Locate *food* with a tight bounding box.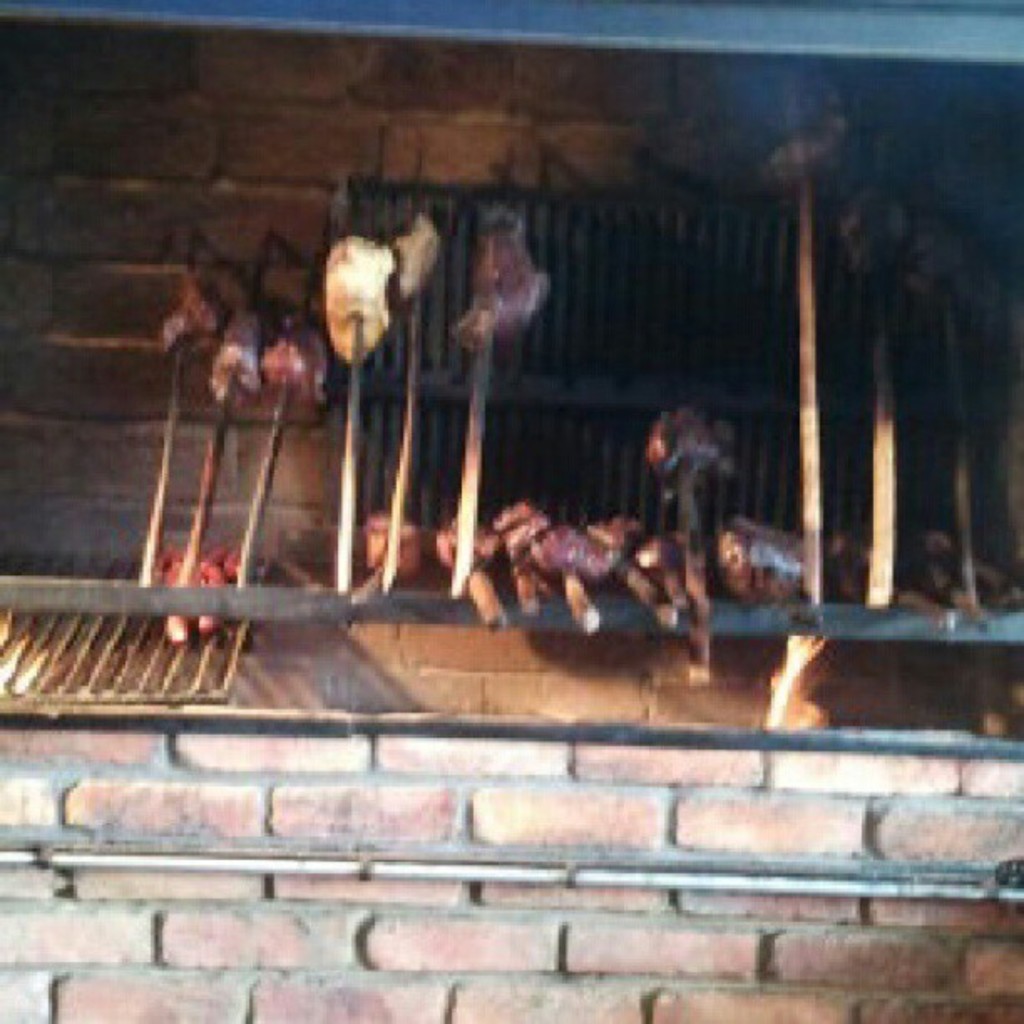
(x1=634, y1=412, x2=743, y2=485).
